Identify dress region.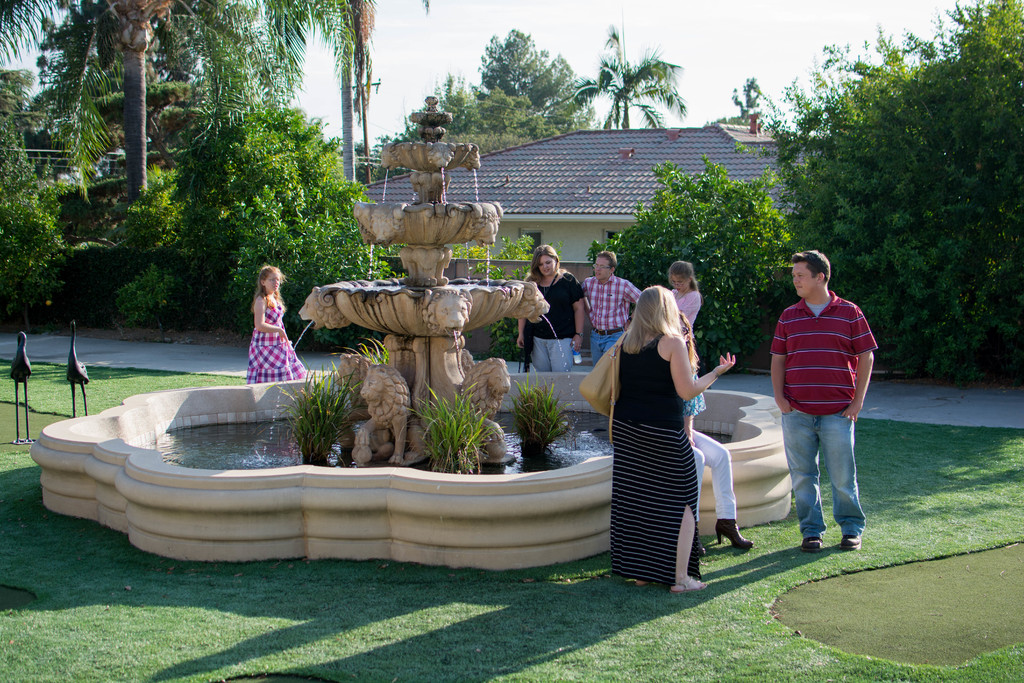
Region: 247 295 310 383.
